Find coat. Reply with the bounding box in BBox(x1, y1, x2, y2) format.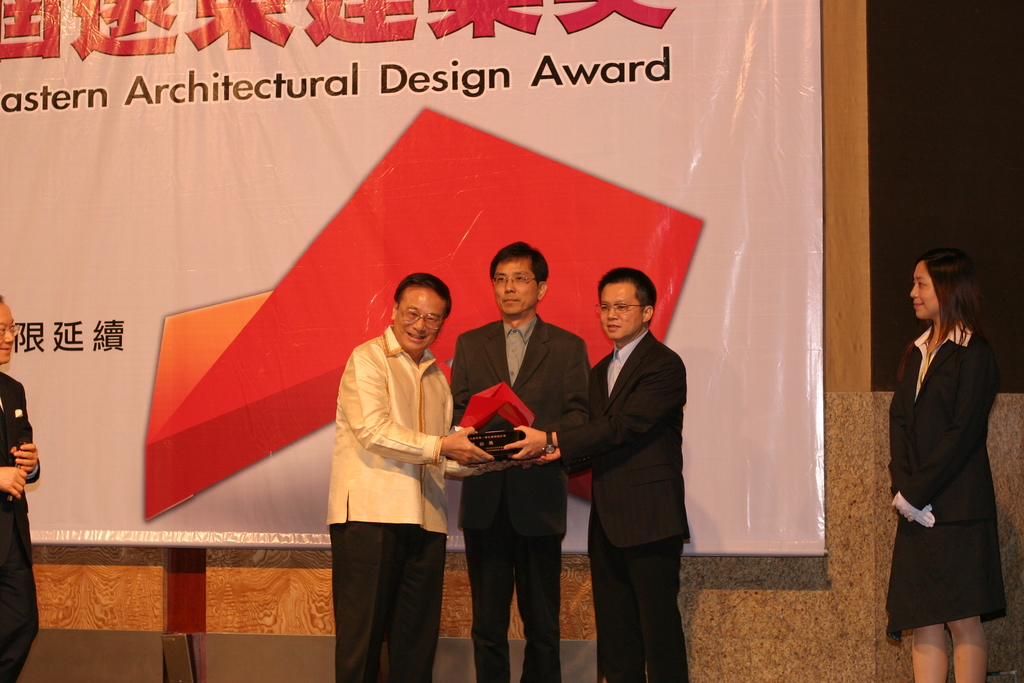
BBox(329, 323, 451, 536).
